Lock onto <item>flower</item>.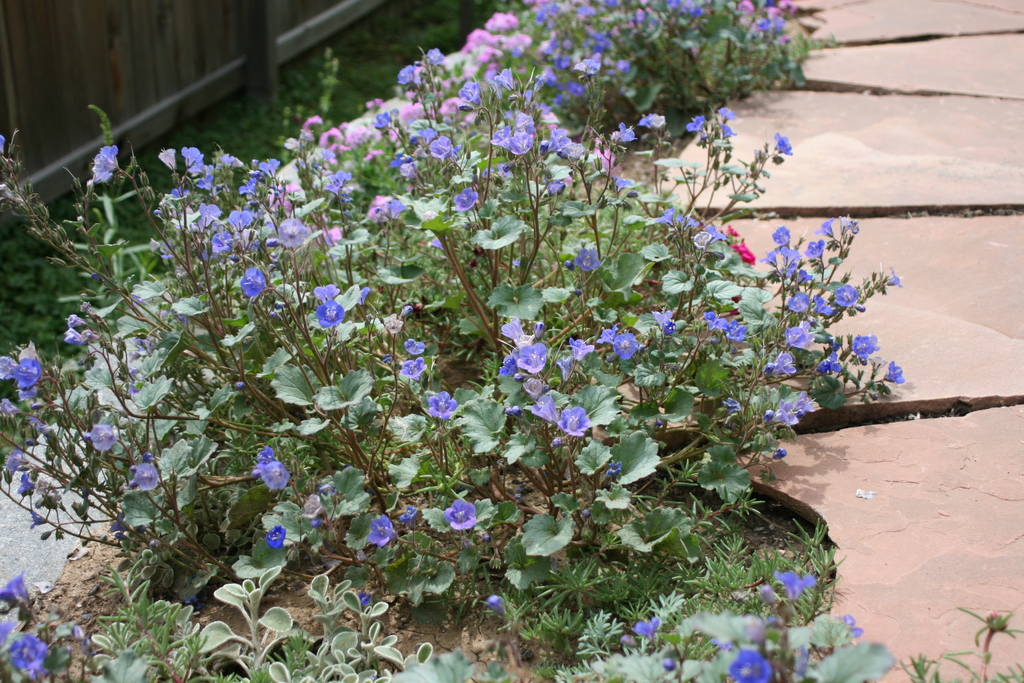
Locked: x1=449 y1=498 x2=479 y2=529.
